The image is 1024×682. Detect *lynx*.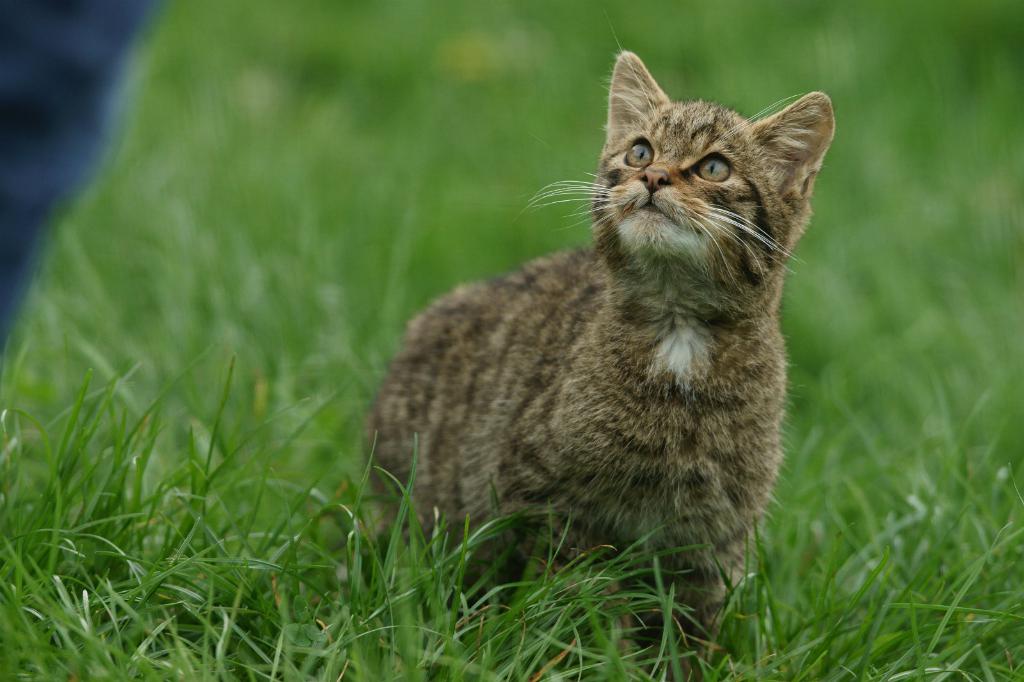
Detection: bbox(356, 15, 838, 658).
